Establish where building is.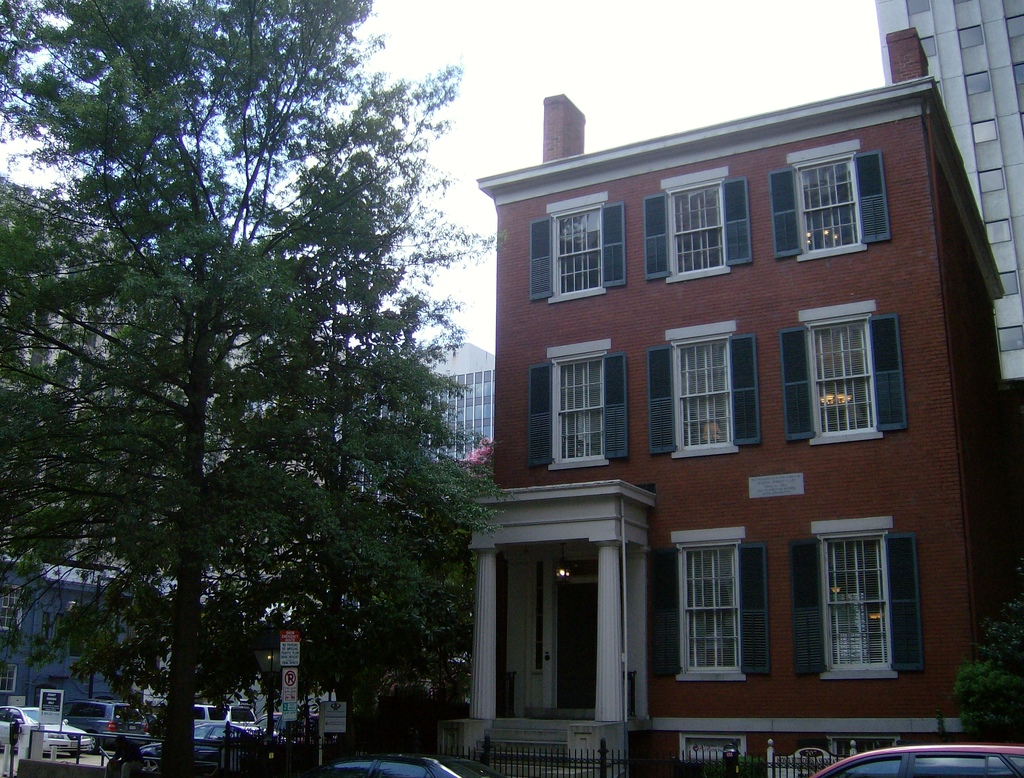
Established at rect(465, 29, 1023, 777).
